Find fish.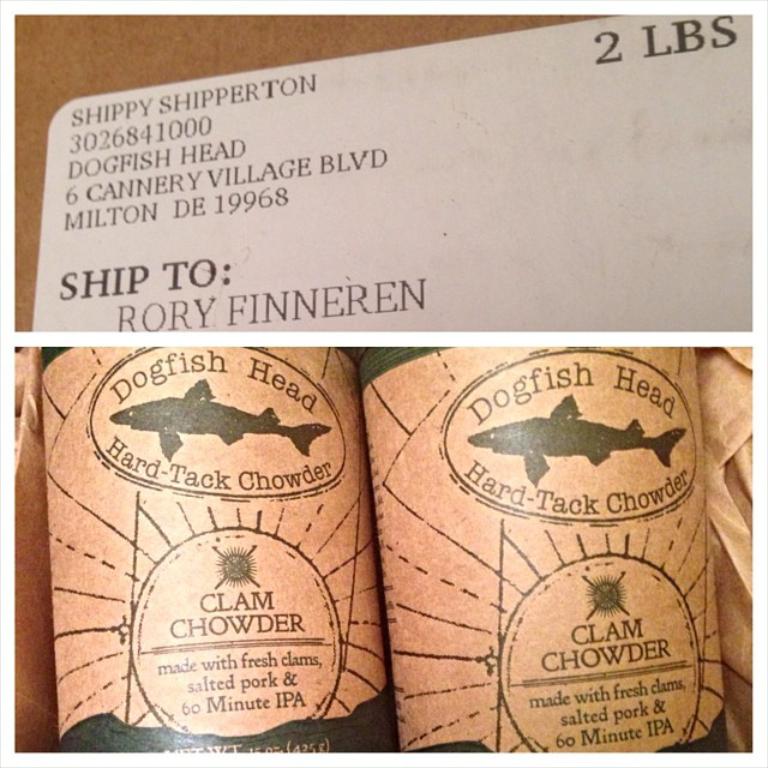
box(463, 391, 689, 488).
